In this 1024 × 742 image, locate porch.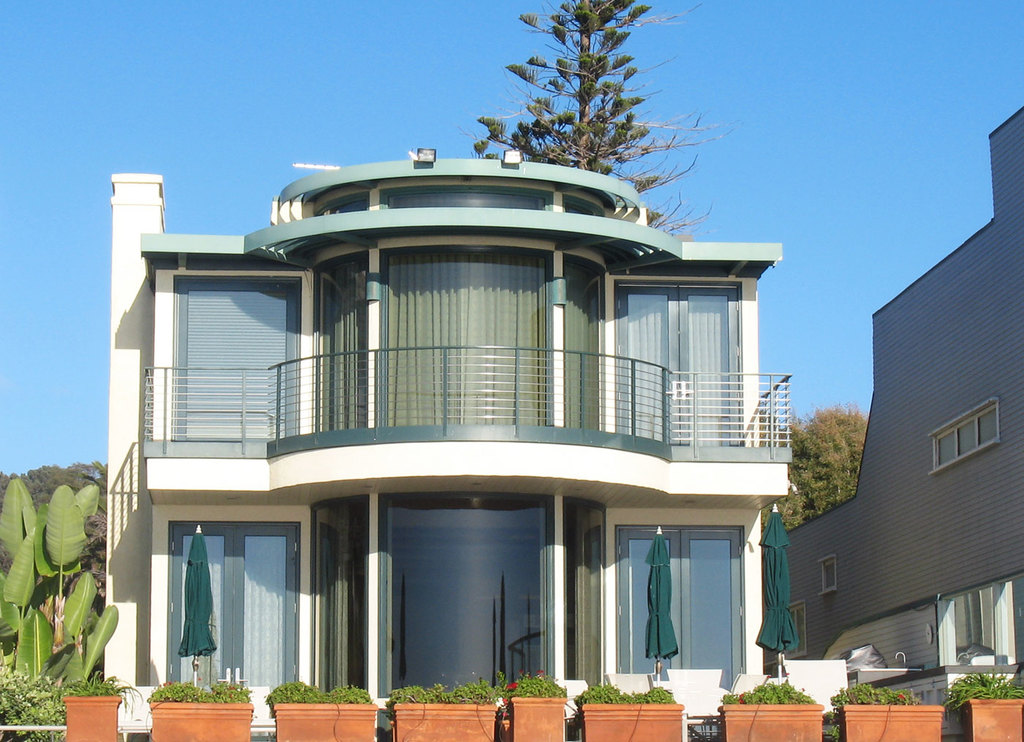
Bounding box: {"left": 143, "top": 343, "right": 790, "bottom": 448}.
